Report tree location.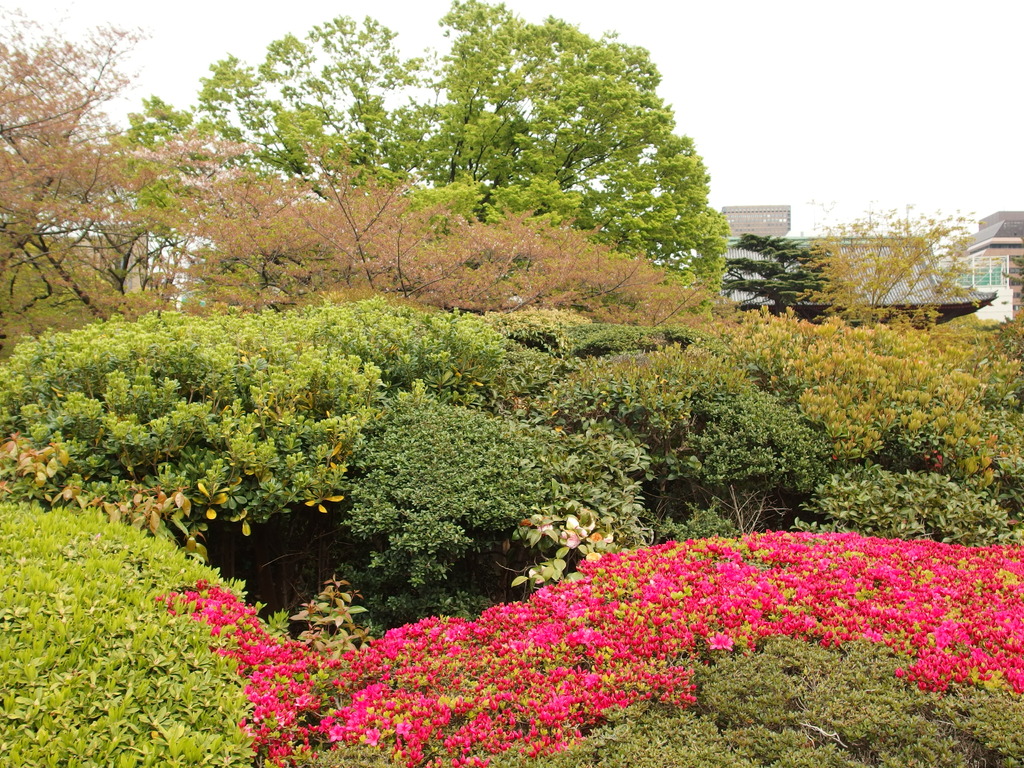
Report: x1=717, y1=230, x2=847, y2=316.
